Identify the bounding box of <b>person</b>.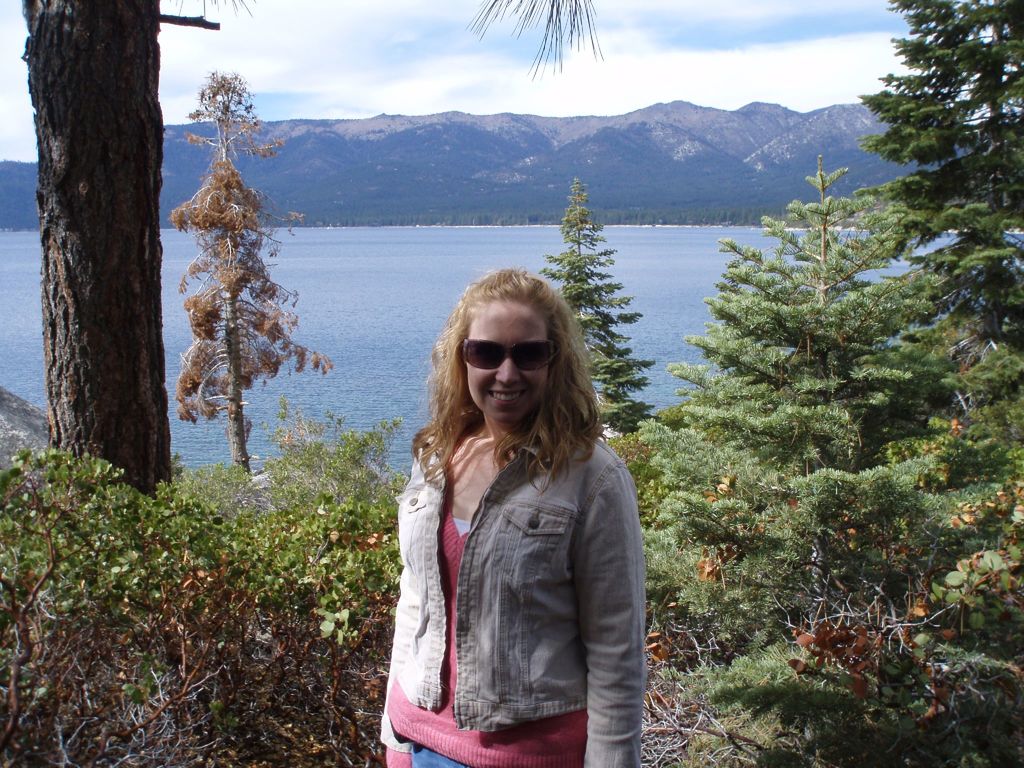
box(378, 264, 649, 767).
